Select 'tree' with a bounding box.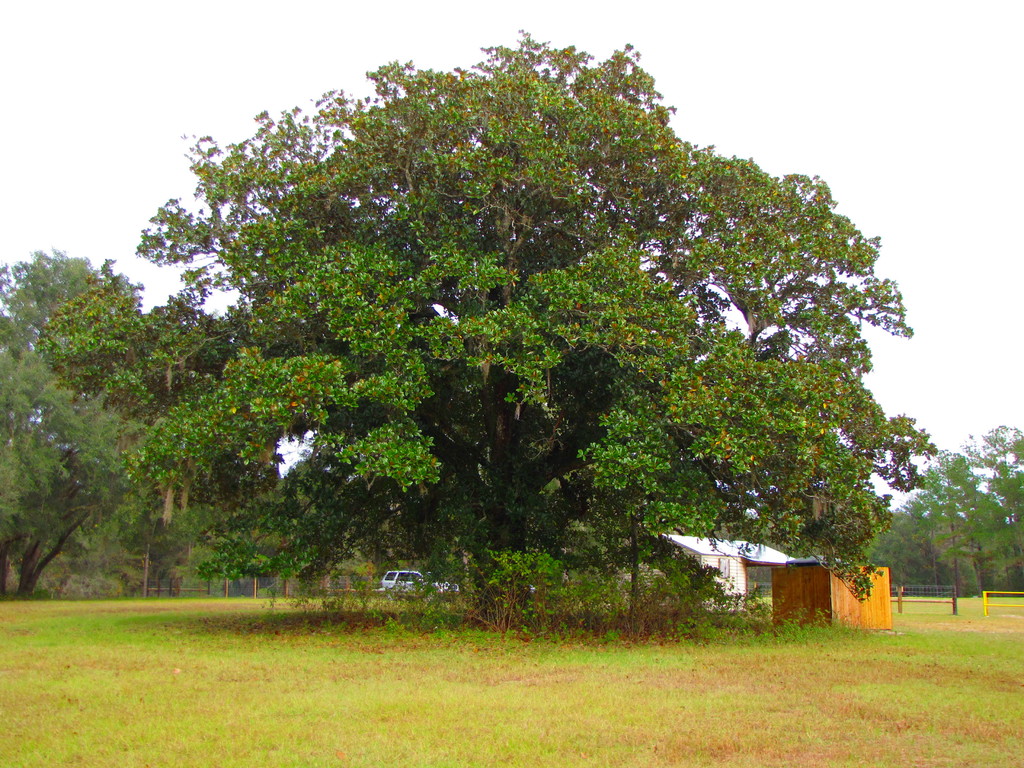
[x1=962, y1=424, x2=1023, y2=528].
